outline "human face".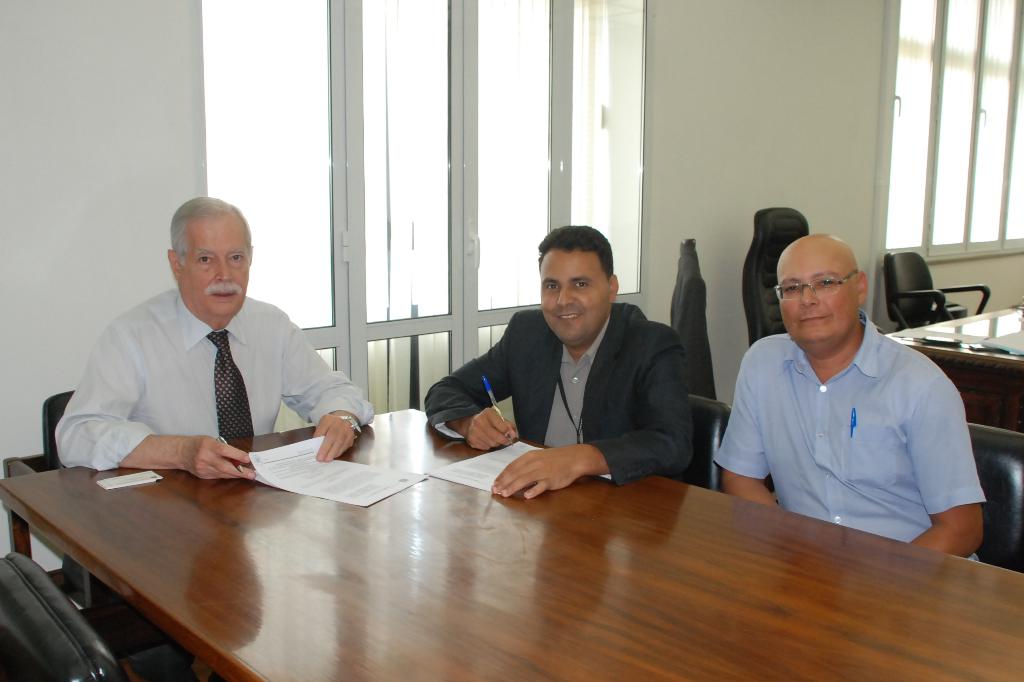
Outline: pyautogui.locateOnScreen(540, 247, 611, 346).
